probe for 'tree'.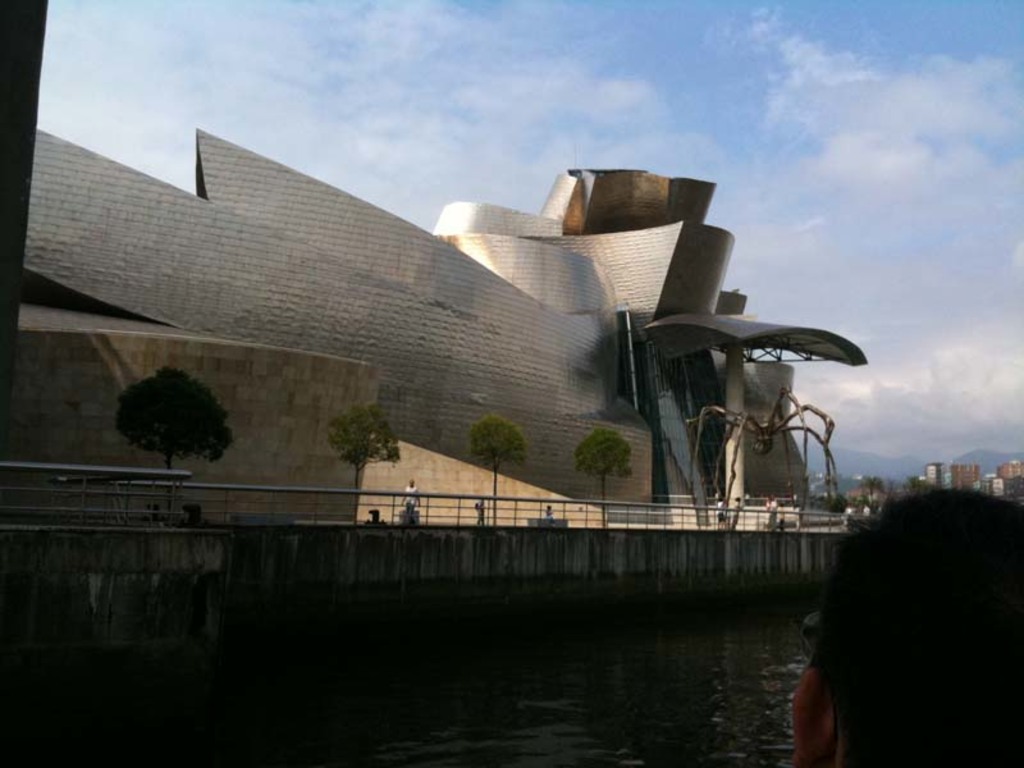
Probe result: (585,428,630,535).
